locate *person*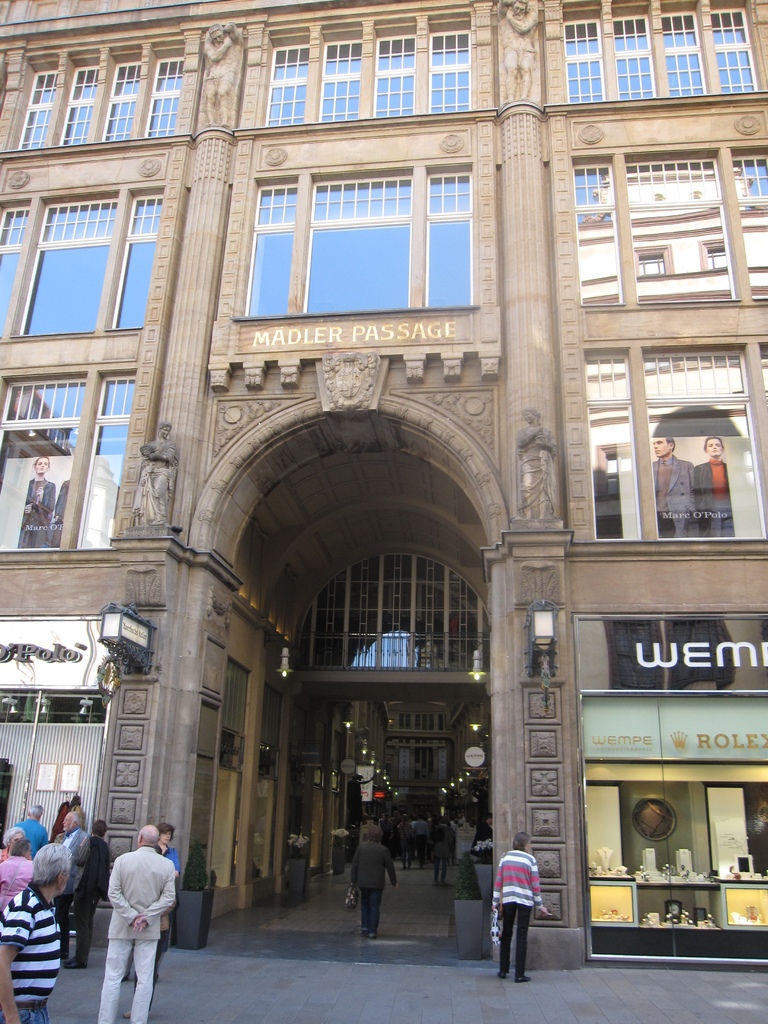
{"left": 0, "top": 842, "right": 72, "bottom": 1023}
